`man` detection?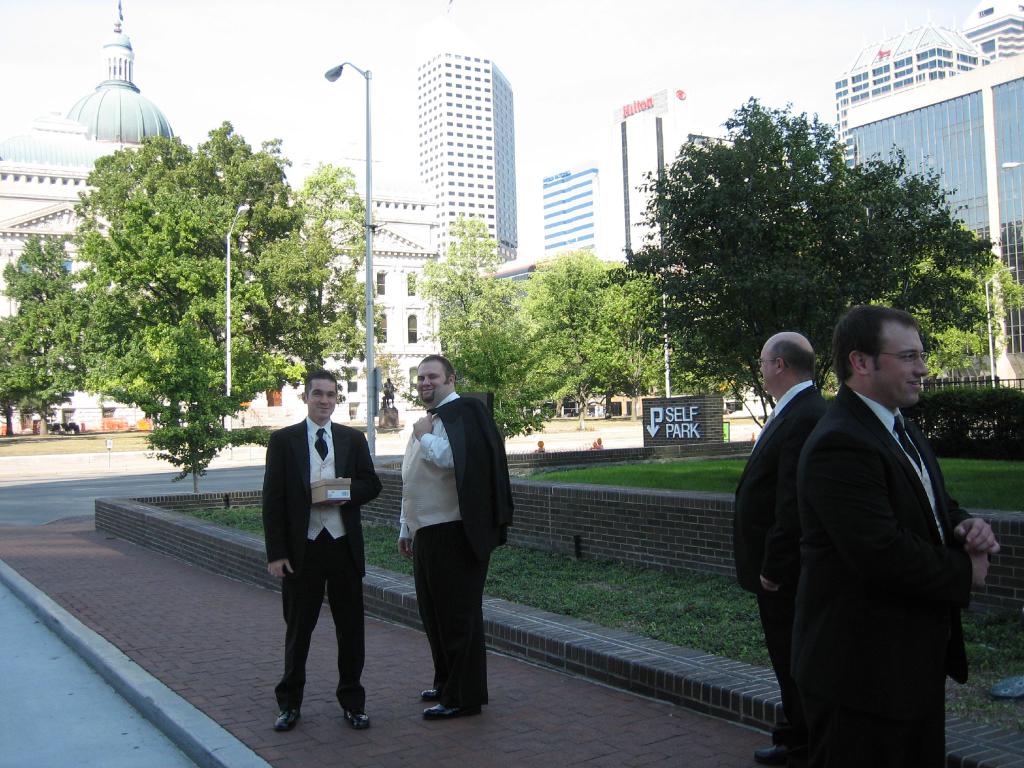
pyautogui.locateOnScreen(721, 335, 844, 760)
